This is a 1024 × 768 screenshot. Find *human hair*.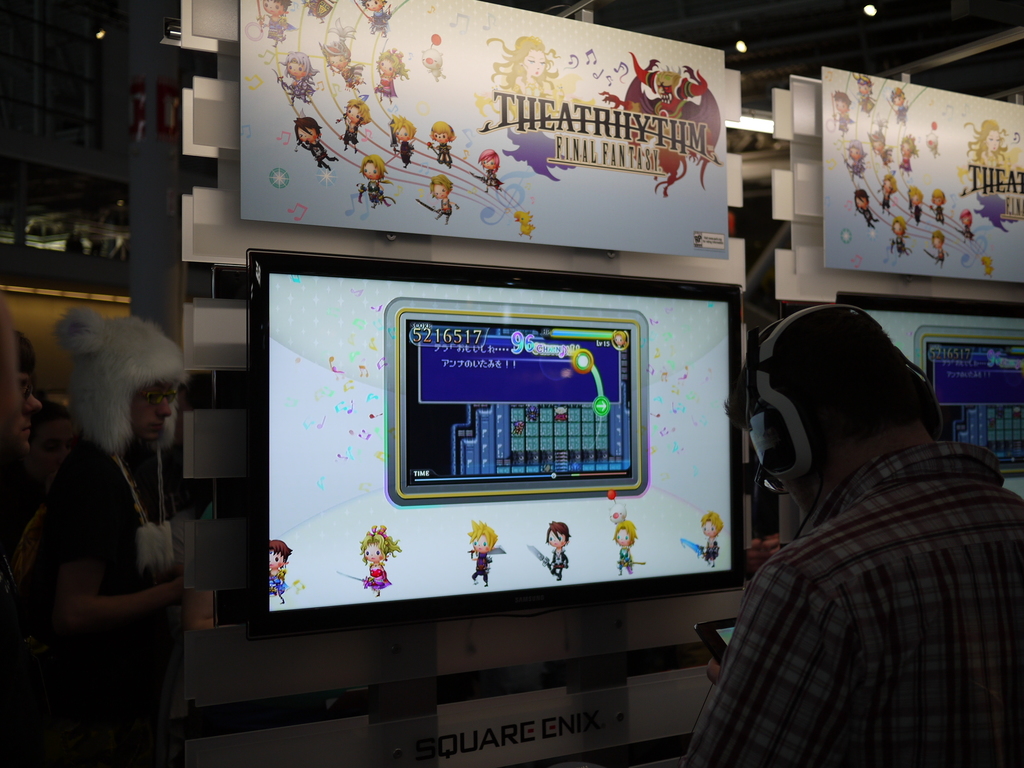
Bounding box: [266, 0, 292, 13].
